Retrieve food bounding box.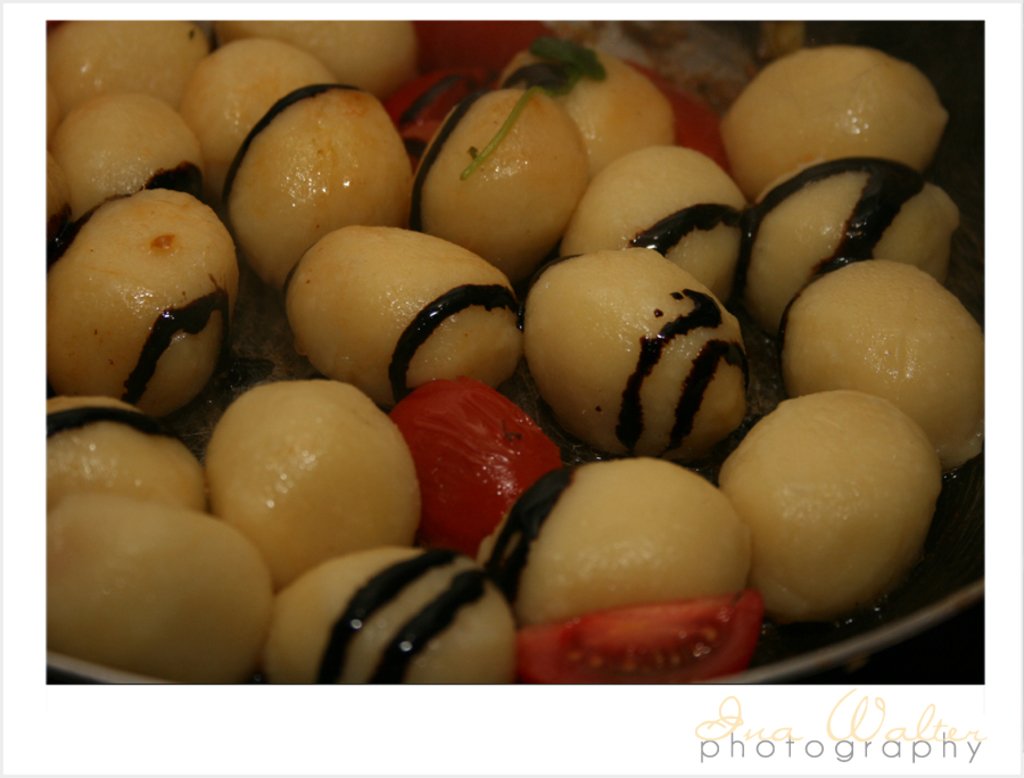
Bounding box: x1=720 y1=42 x2=951 y2=206.
